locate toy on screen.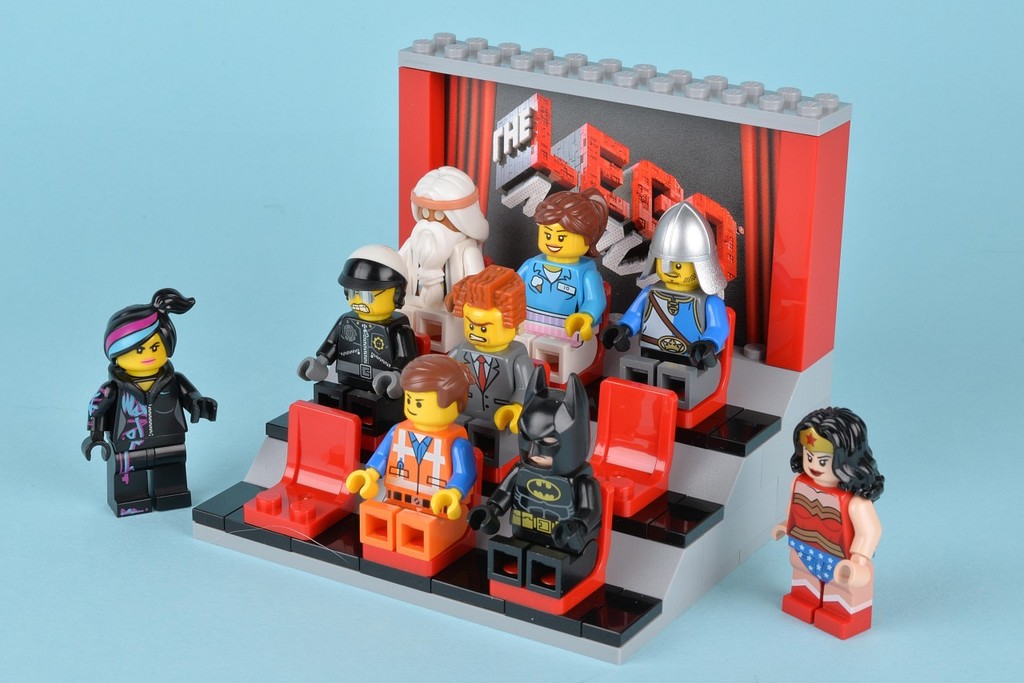
On screen at BBox(73, 274, 234, 523).
